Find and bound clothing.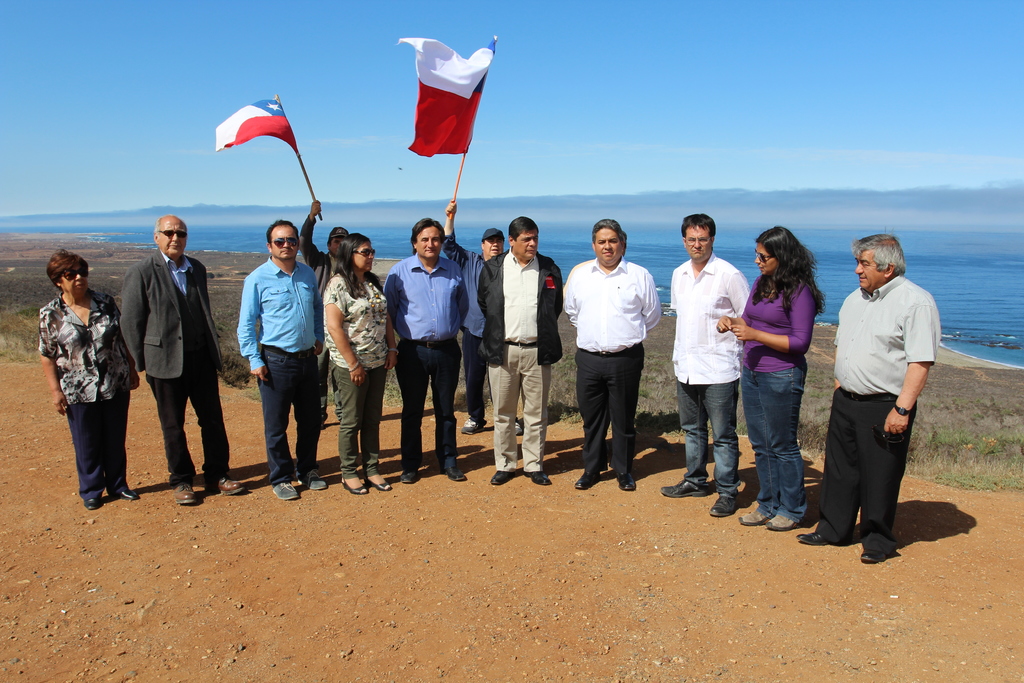
Bound: 35 295 137 502.
